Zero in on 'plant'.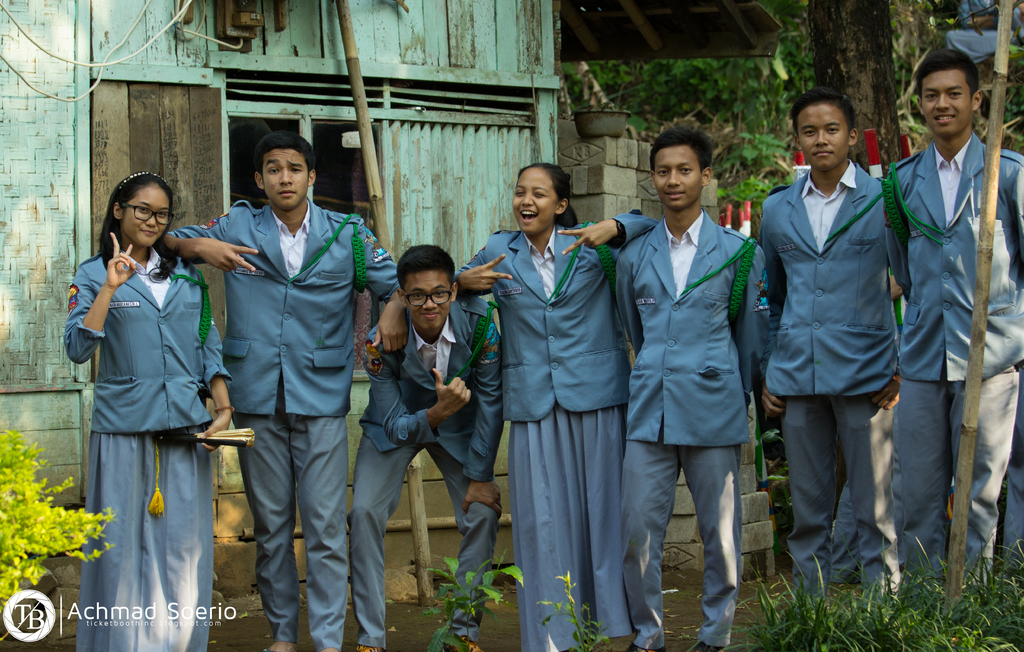
Zeroed in: rect(533, 557, 616, 651).
